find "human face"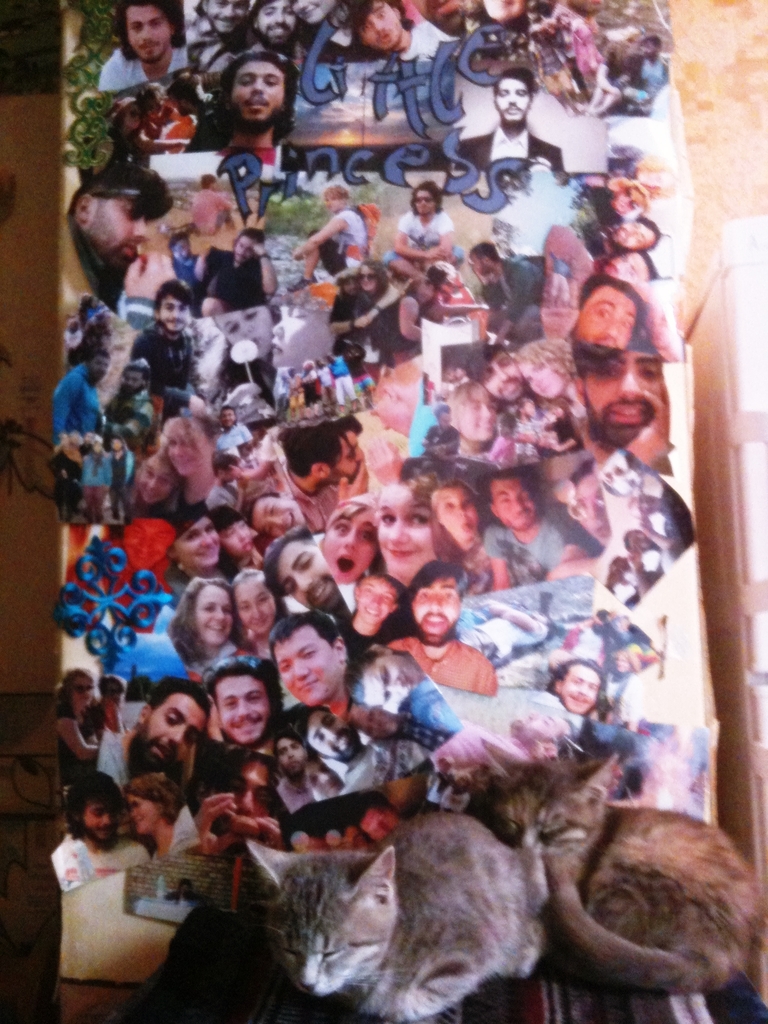
[left=490, top=475, right=535, bottom=531]
